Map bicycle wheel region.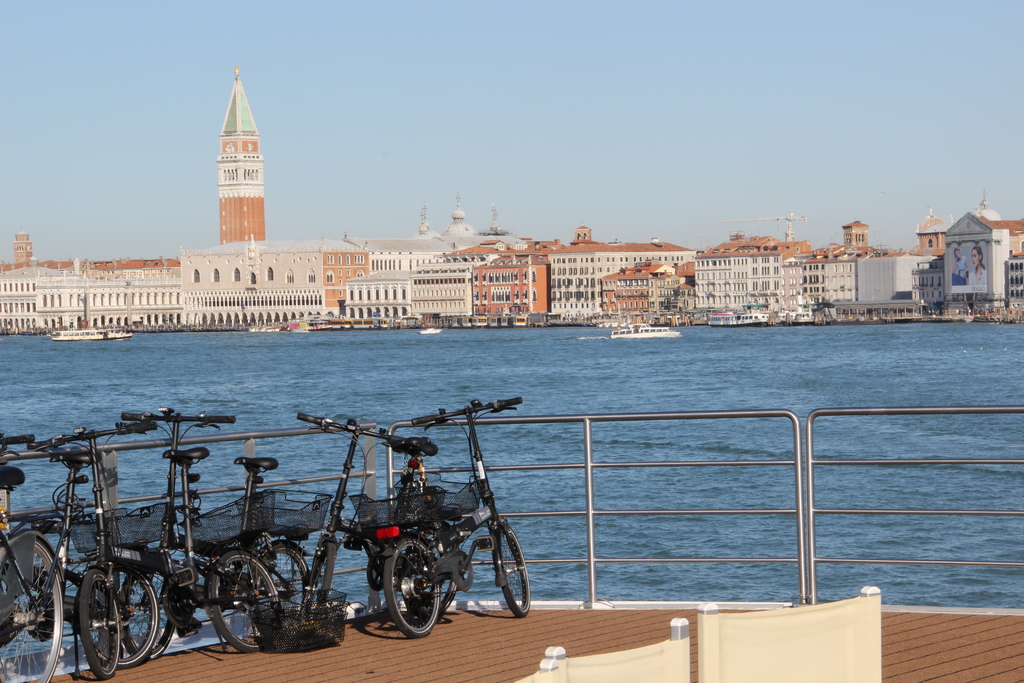
Mapped to BBox(499, 520, 532, 618).
